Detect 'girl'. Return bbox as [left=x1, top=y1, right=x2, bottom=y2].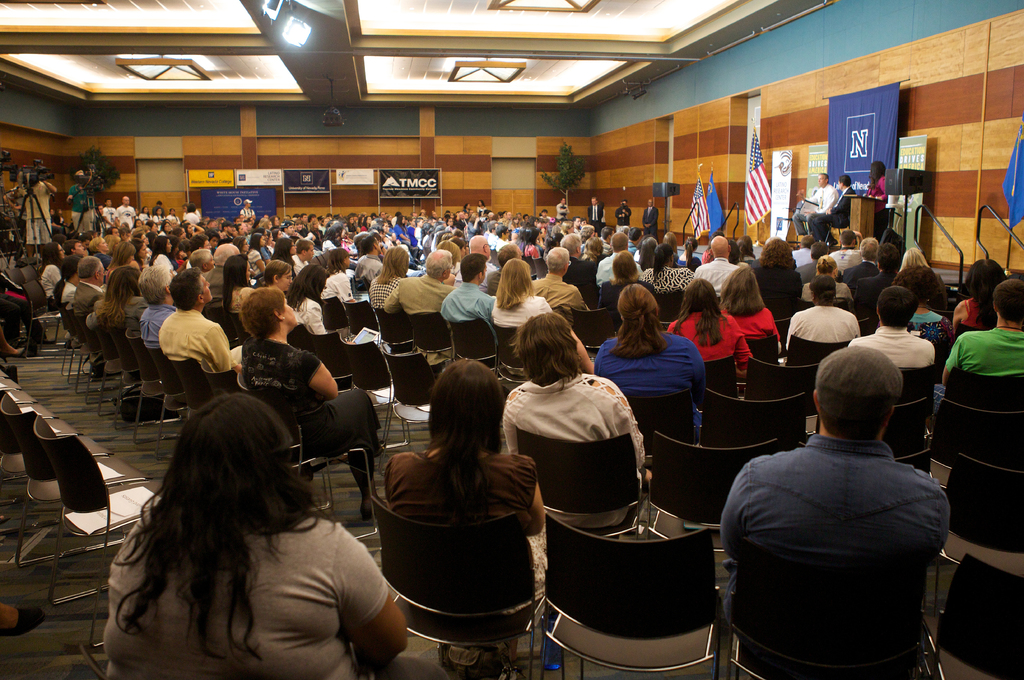
[left=85, top=264, right=147, bottom=379].
